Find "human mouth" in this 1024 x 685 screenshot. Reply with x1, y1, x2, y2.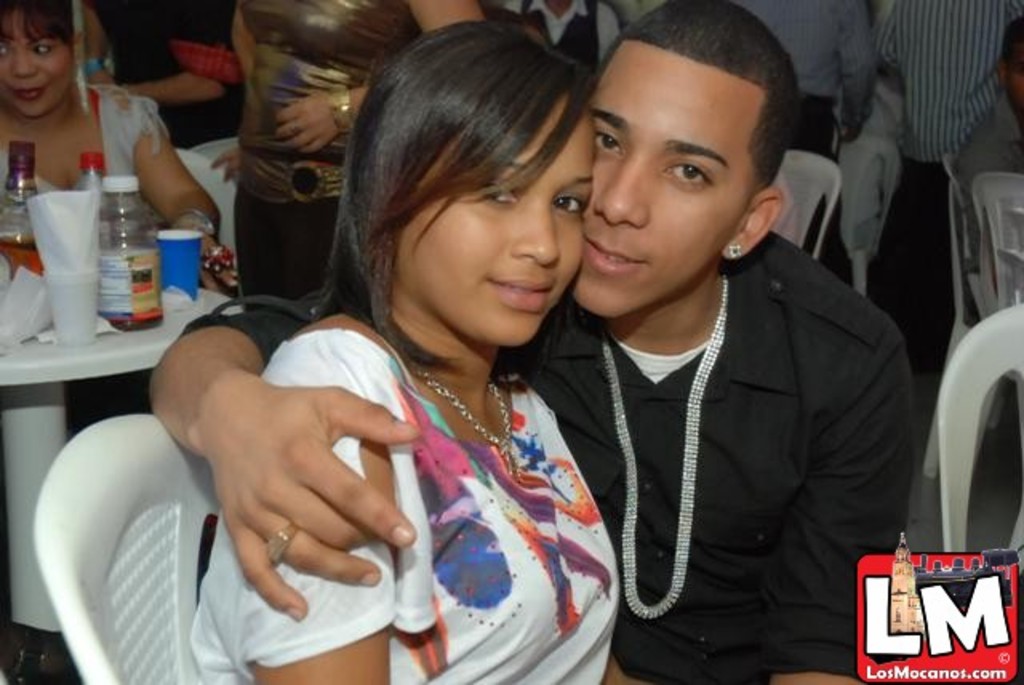
590, 230, 653, 290.
